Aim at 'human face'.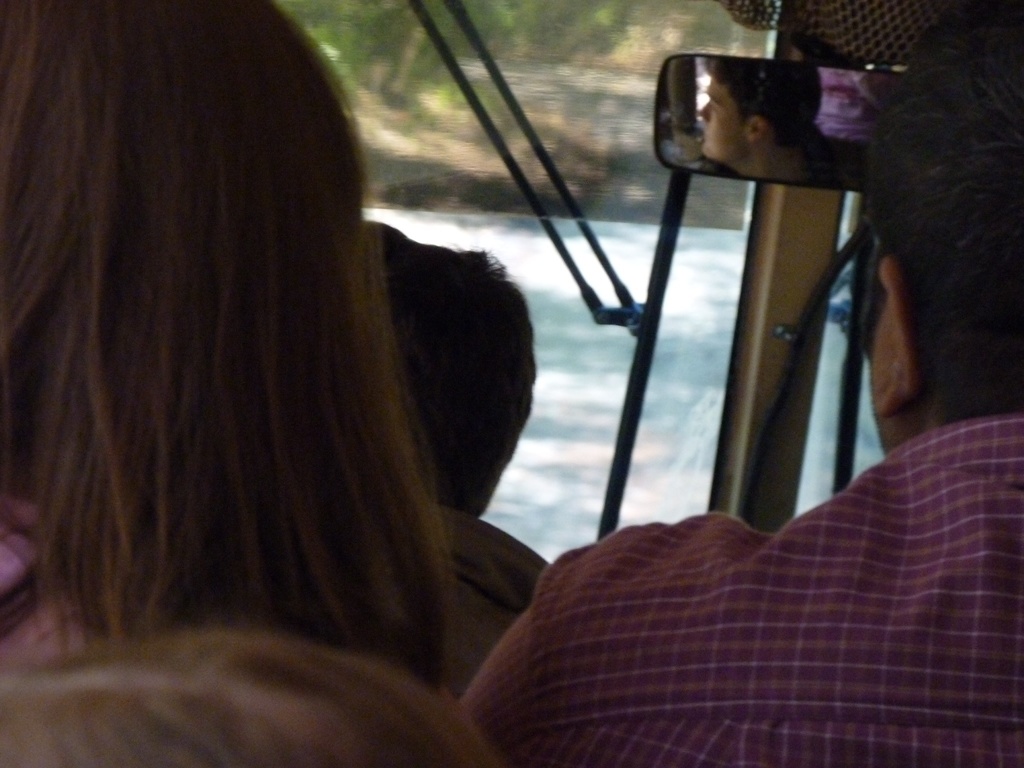
Aimed at detection(868, 300, 897, 454).
